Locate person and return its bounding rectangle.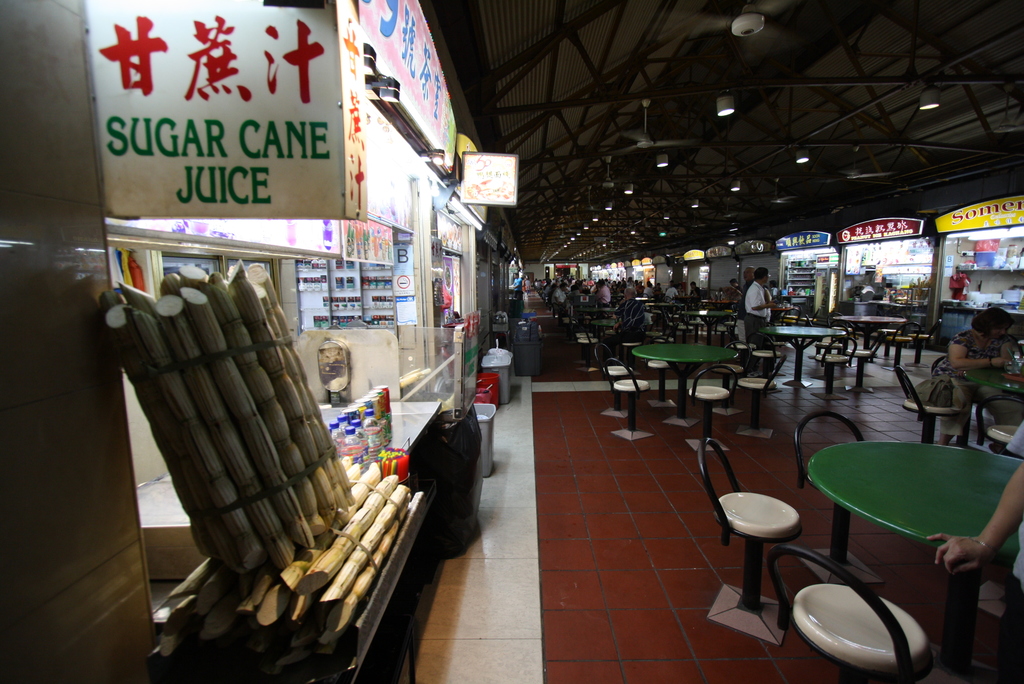
689 278 704 303.
